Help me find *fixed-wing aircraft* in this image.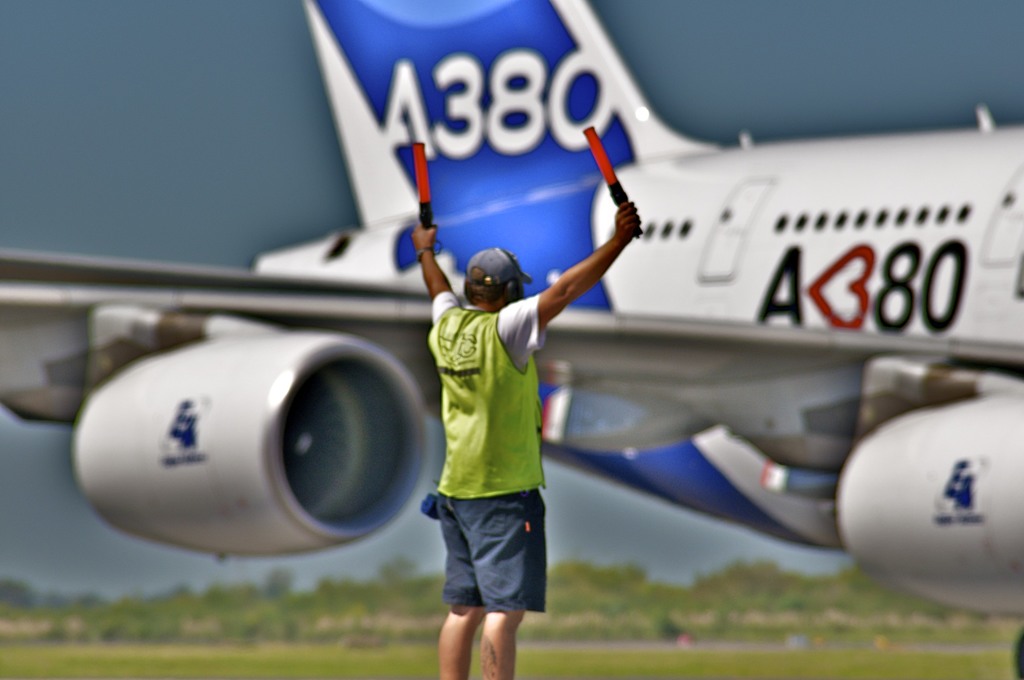
Found it: [0, 1, 1023, 618].
